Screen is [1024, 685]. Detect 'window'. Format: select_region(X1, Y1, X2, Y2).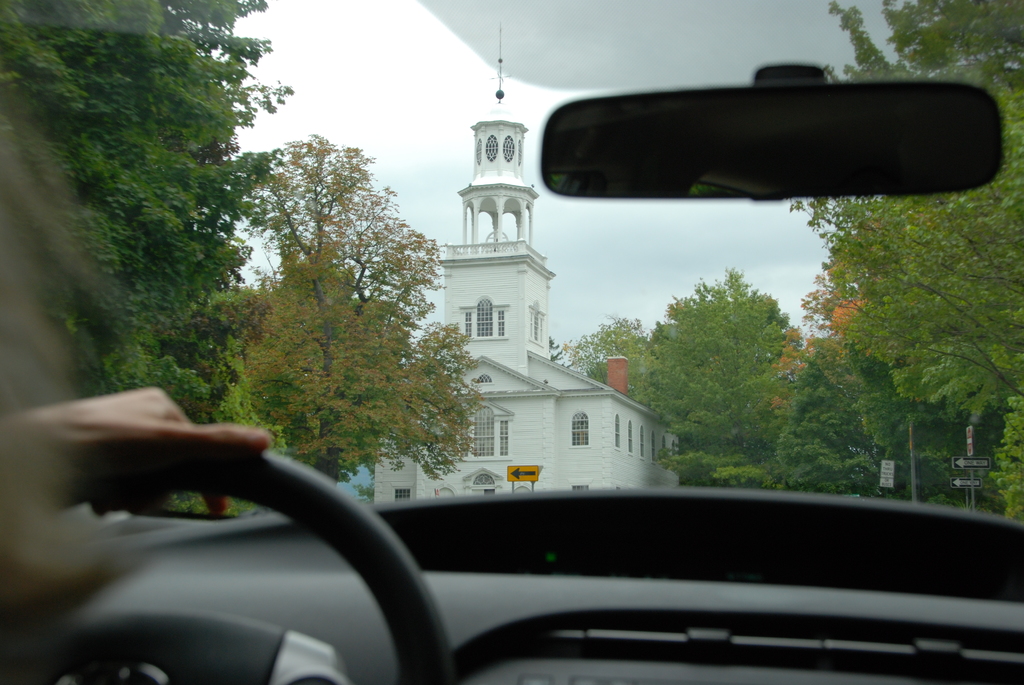
select_region(573, 414, 589, 444).
